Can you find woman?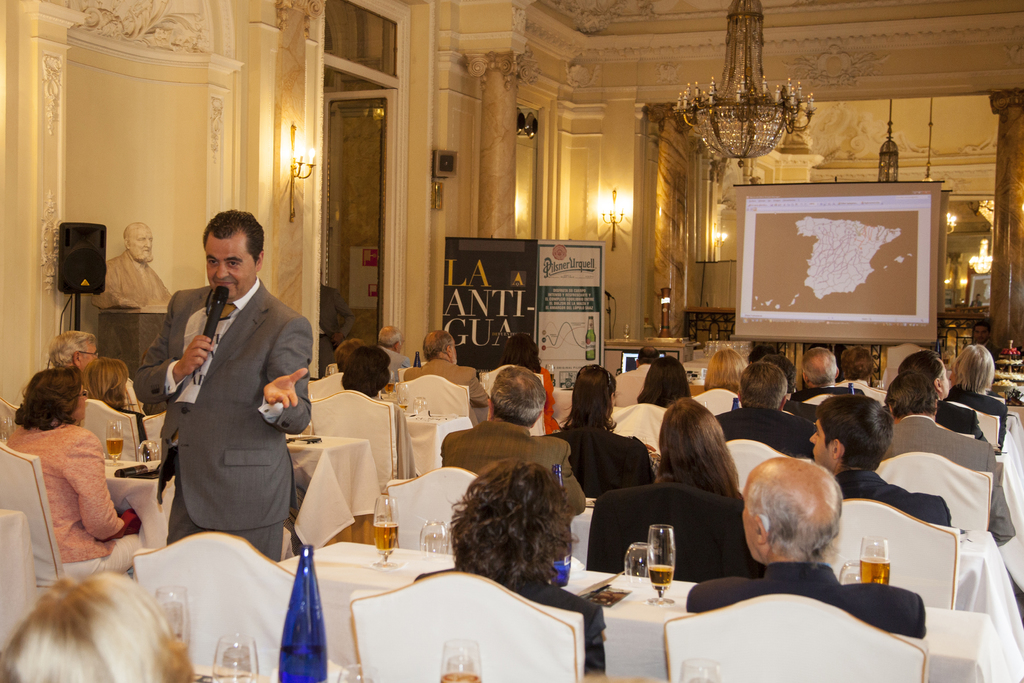
Yes, bounding box: [x1=17, y1=342, x2=124, y2=579].
